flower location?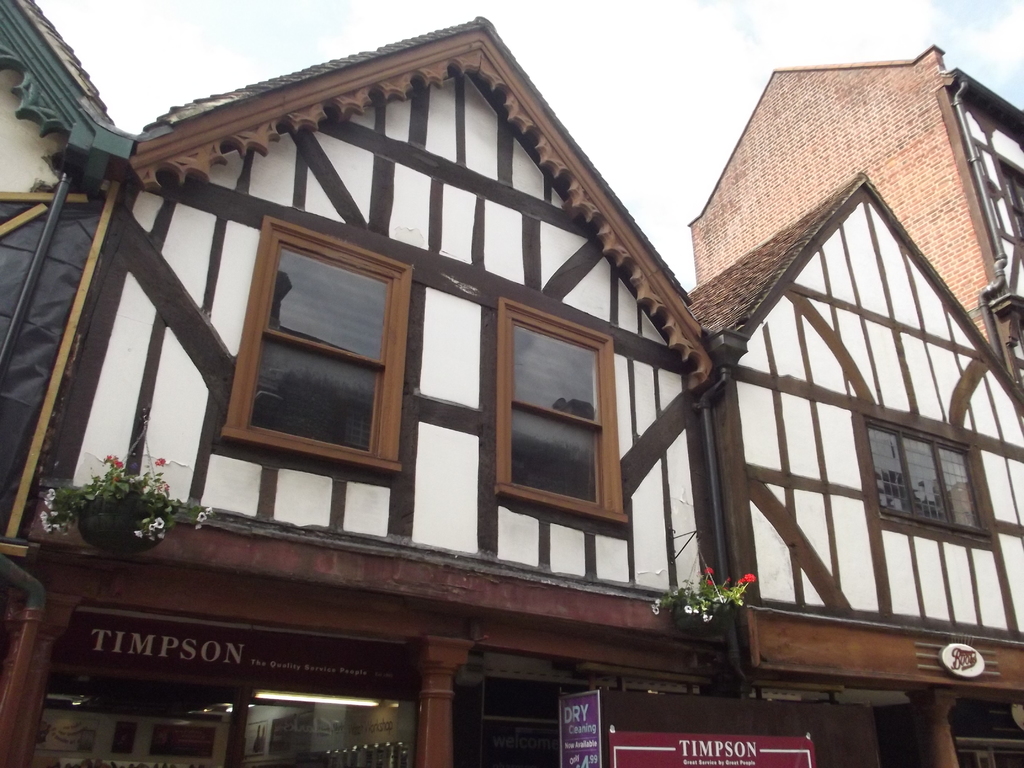
742 572 758 582
